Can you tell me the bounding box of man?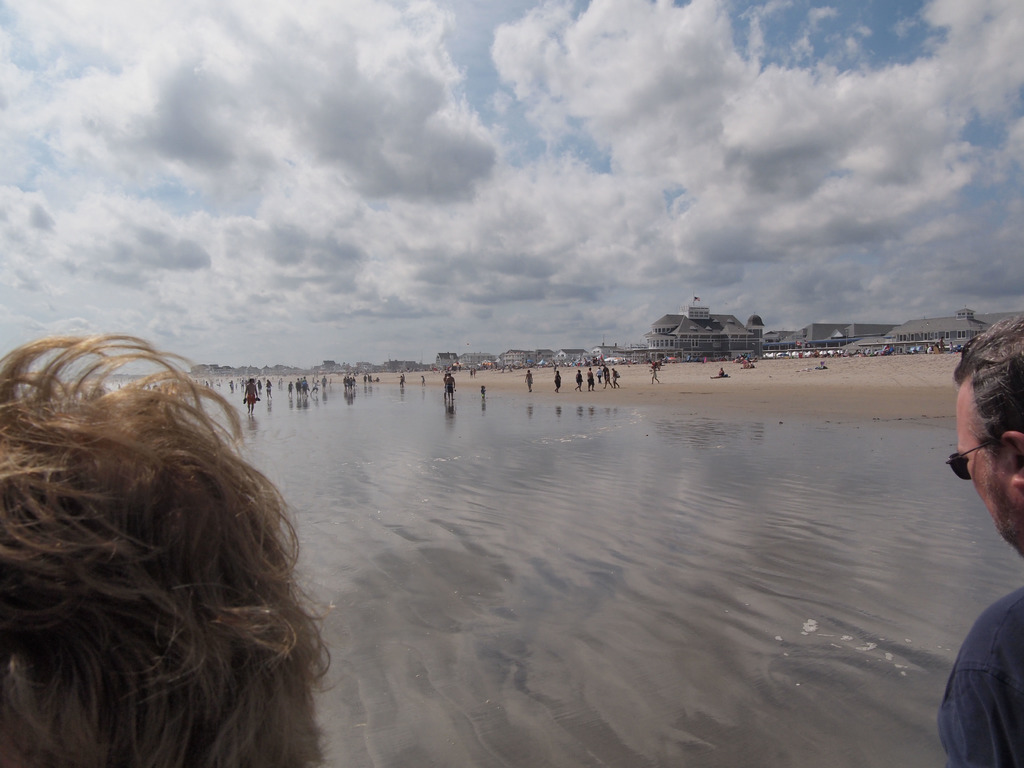
left=446, top=372, right=456, bottom=401.
